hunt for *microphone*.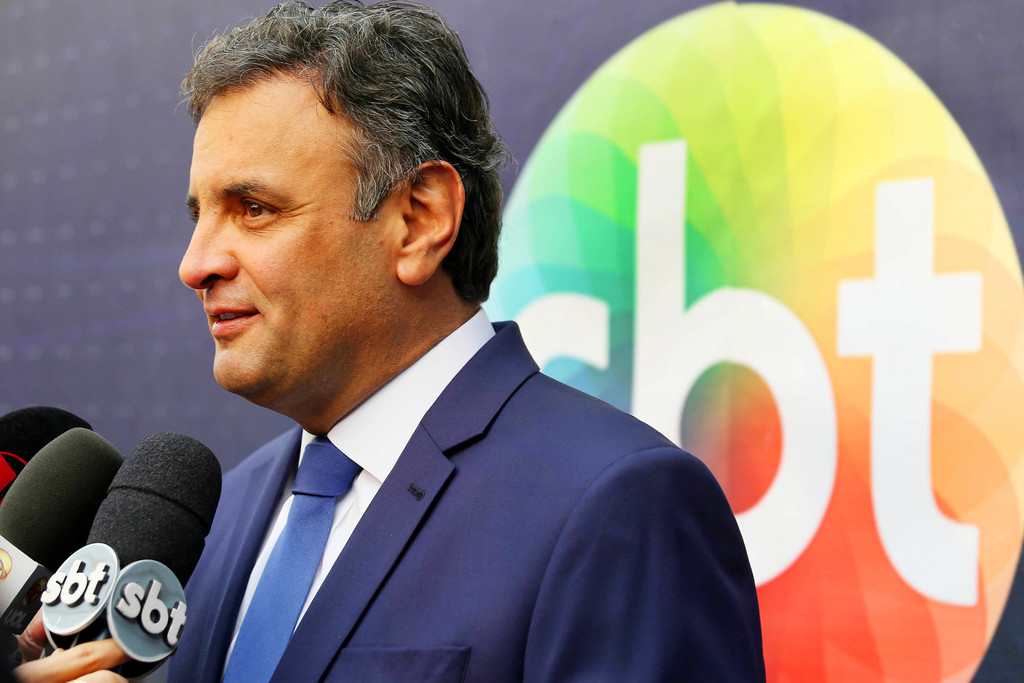
Hunted down at bbox=[0, 400, 95, 498].
